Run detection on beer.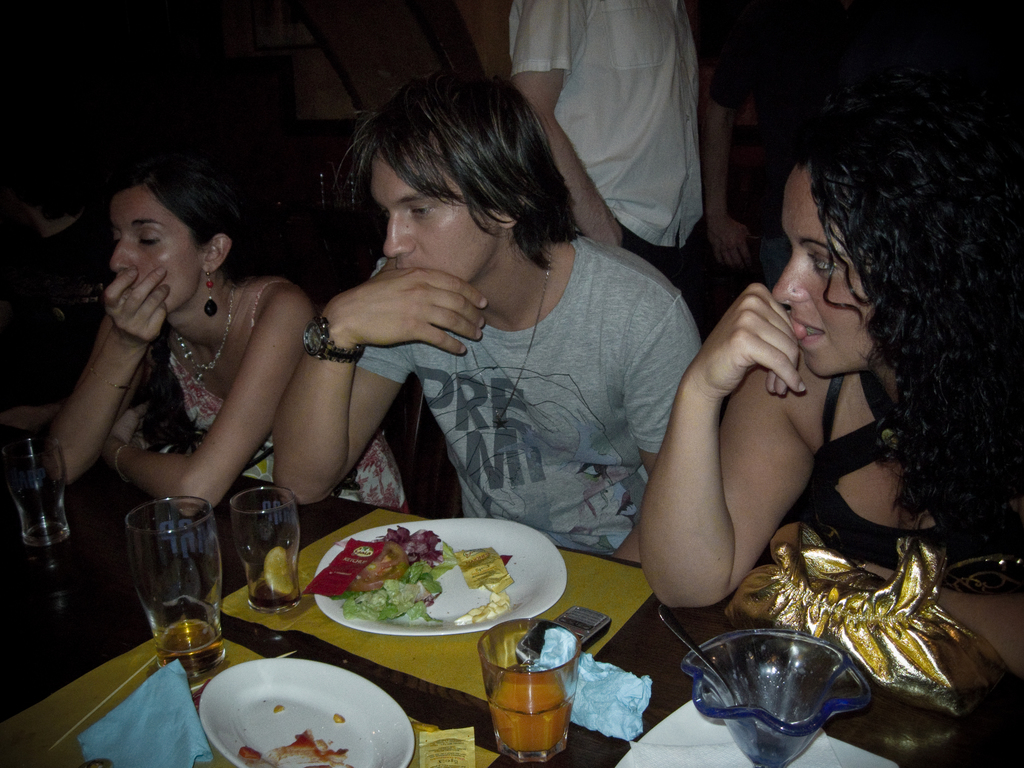
Result: bbox(223, 482, 307, 621).
